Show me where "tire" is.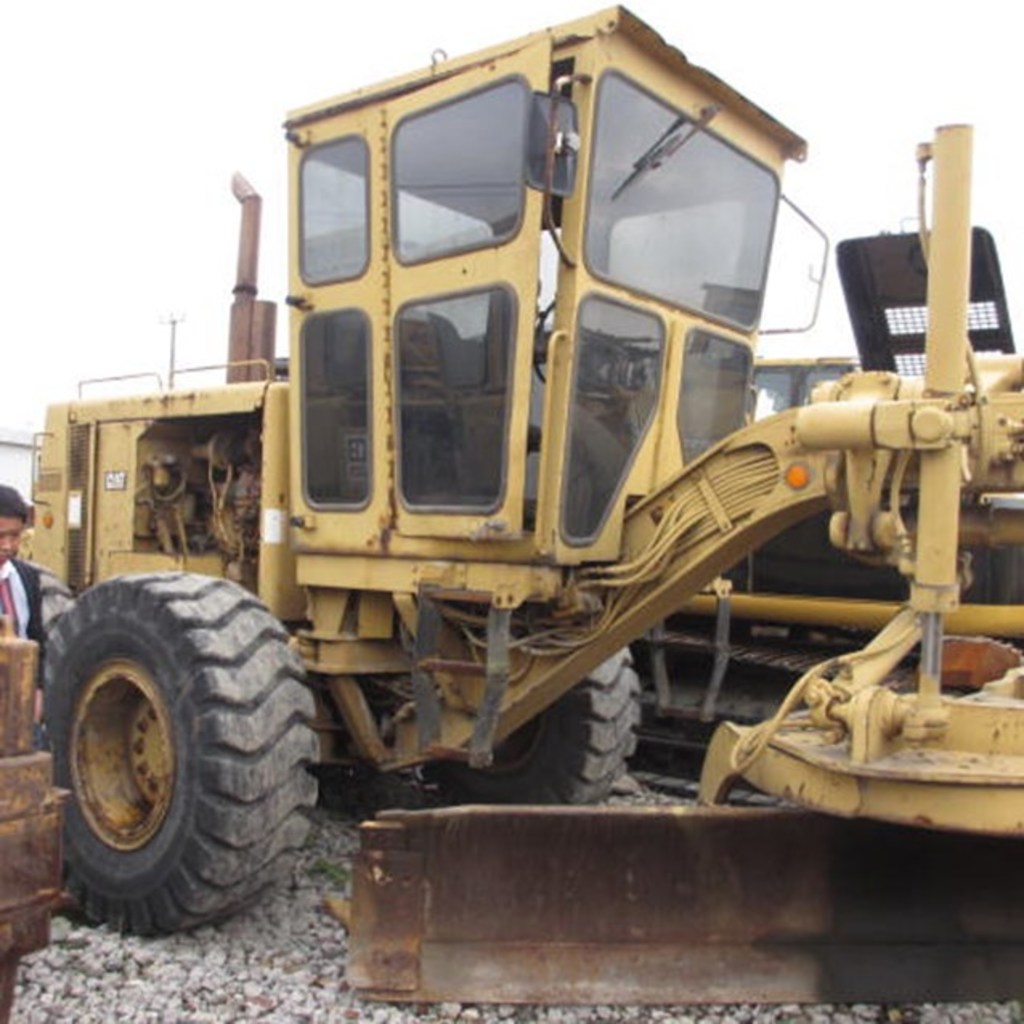
"tire" is at crop(30, 578, 318, 949).
